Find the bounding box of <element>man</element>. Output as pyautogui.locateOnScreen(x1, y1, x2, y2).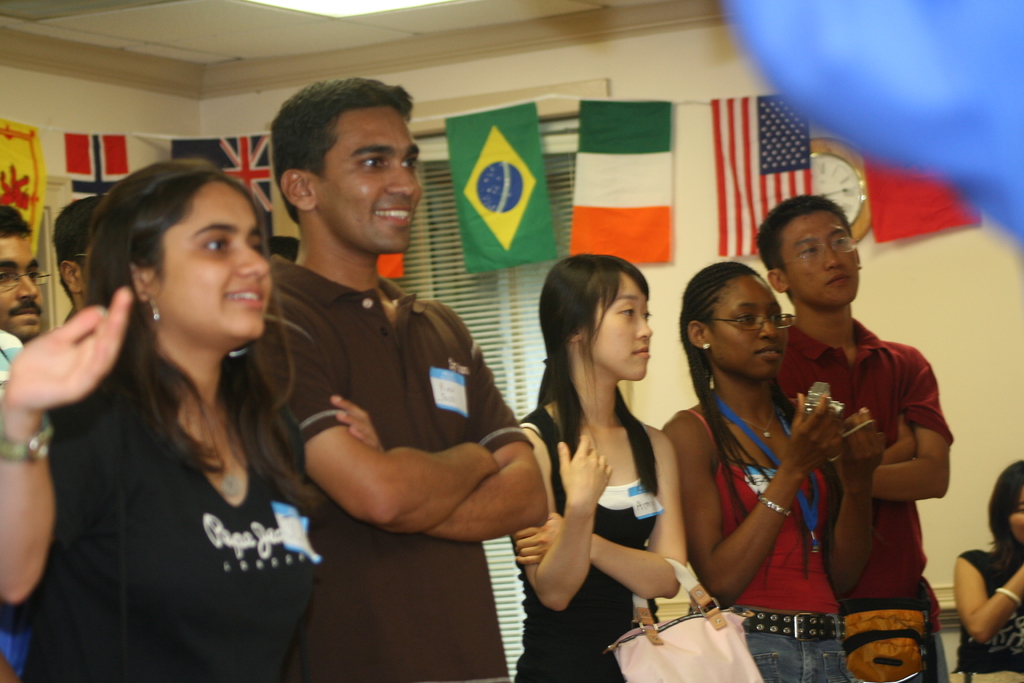
pyautogui.locateOnScreen(255, 74, 550, 682).
